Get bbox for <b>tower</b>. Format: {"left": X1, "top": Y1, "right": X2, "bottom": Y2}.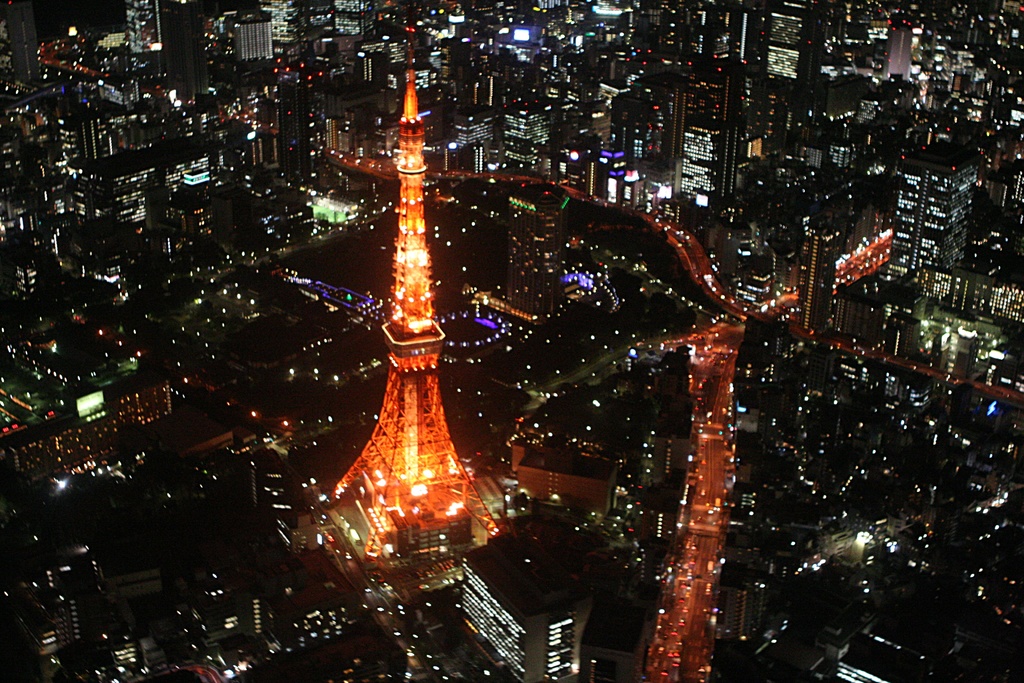
{"left": 159, "top": 4, "right": 205, "bottom": 96}.
